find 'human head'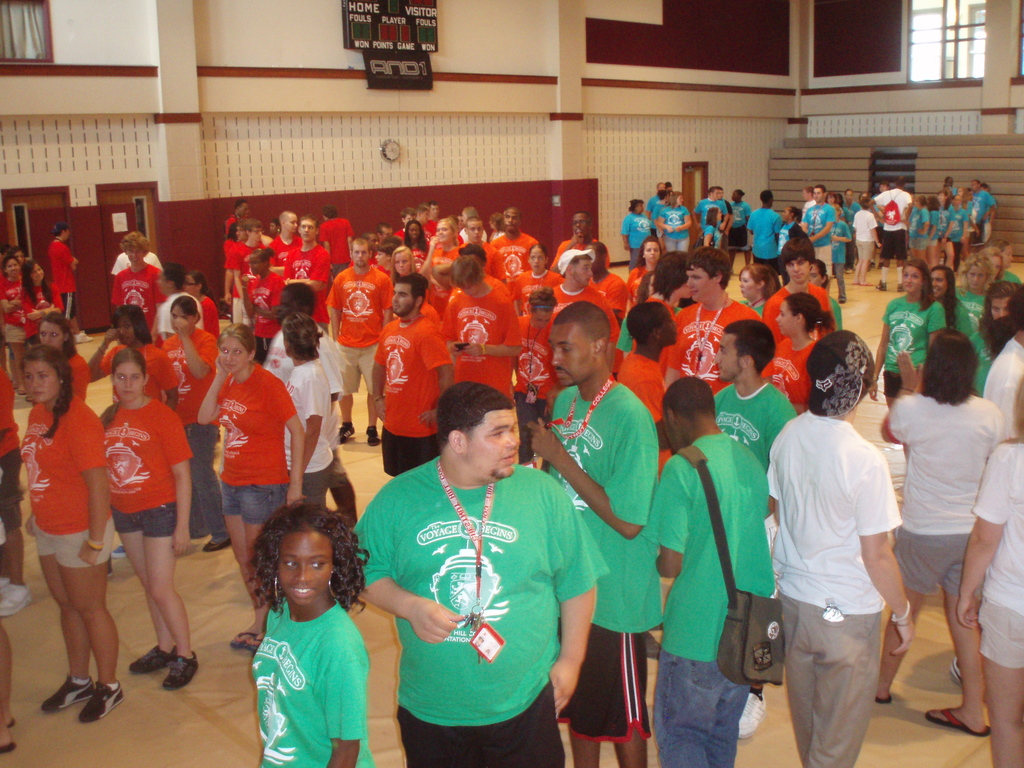
bbox=(947, 173, 952, 184)
